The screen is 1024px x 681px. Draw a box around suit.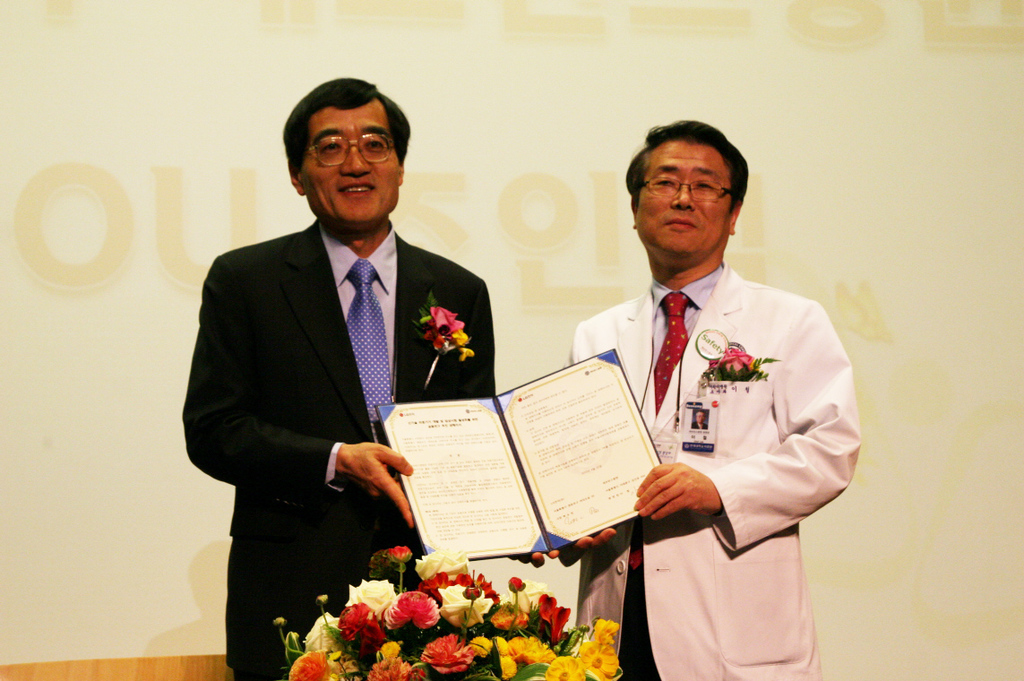
558 257 862 680.
